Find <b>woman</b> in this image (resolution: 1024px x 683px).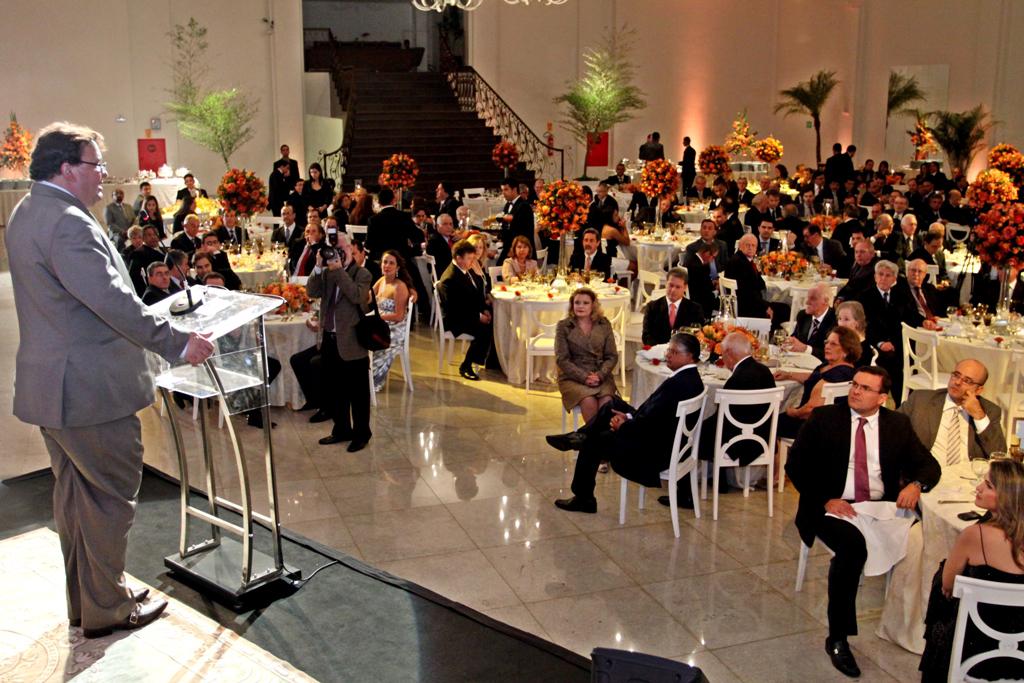
Rect(835, 298, 872, 363).
